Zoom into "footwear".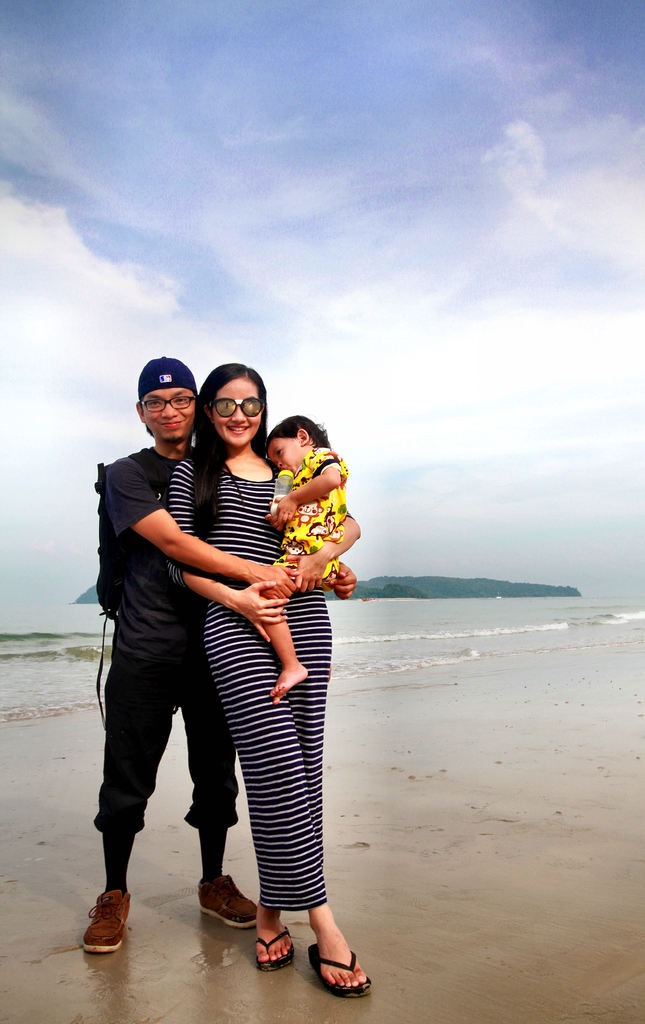
Zoom target: 69:889:136:954.
